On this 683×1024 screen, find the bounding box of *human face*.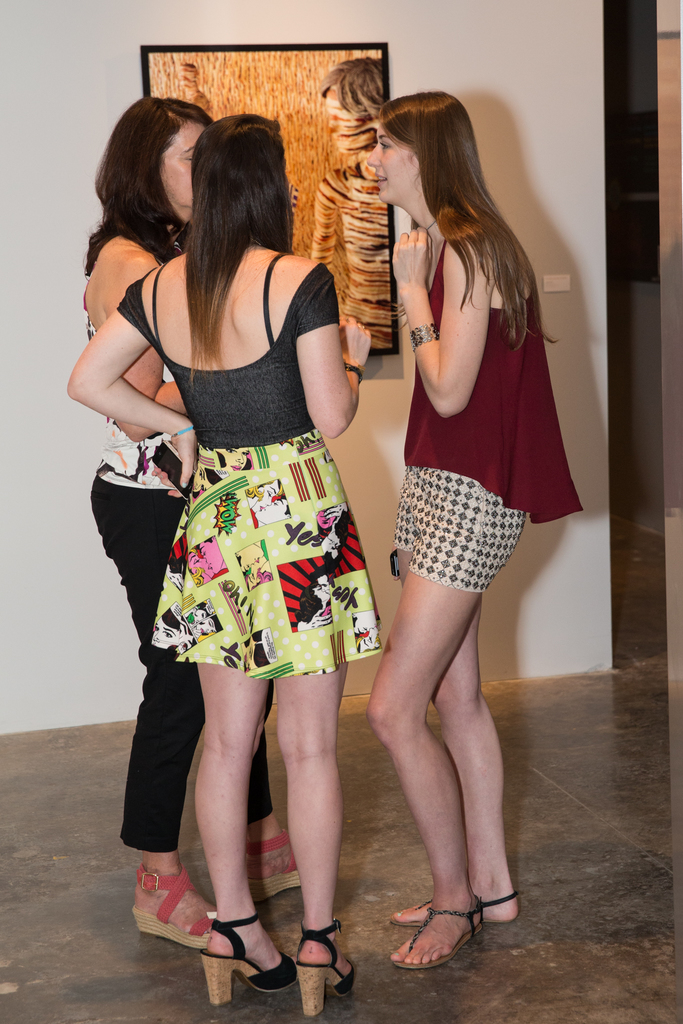
Bounding box: left=161, top=115, right=205, bottom=209.
